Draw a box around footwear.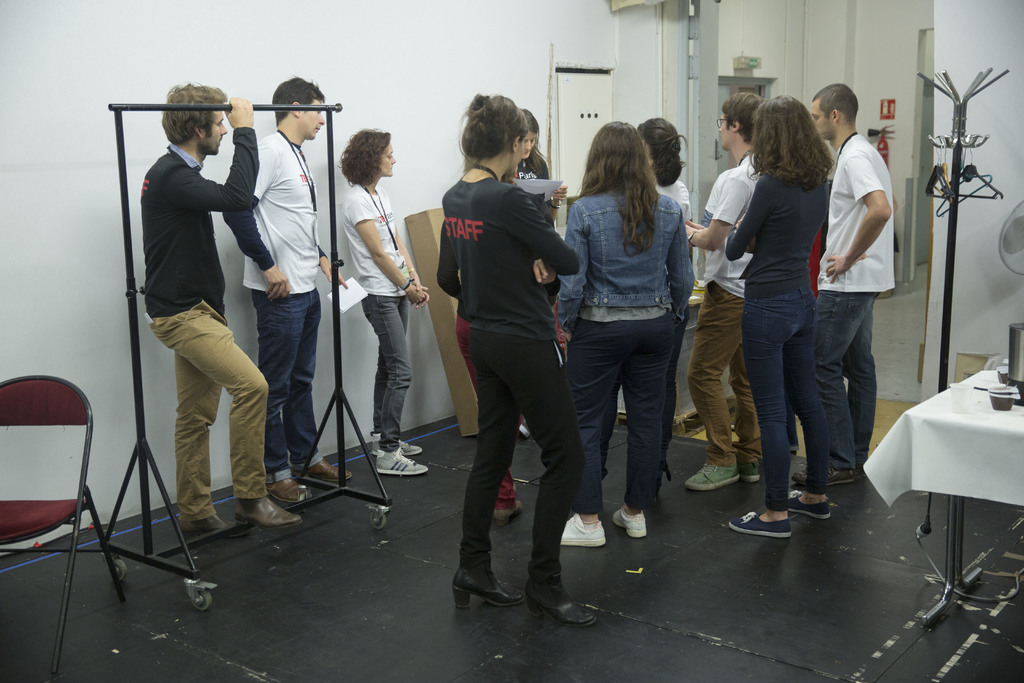
Rect(178, 509, 235, 537).
